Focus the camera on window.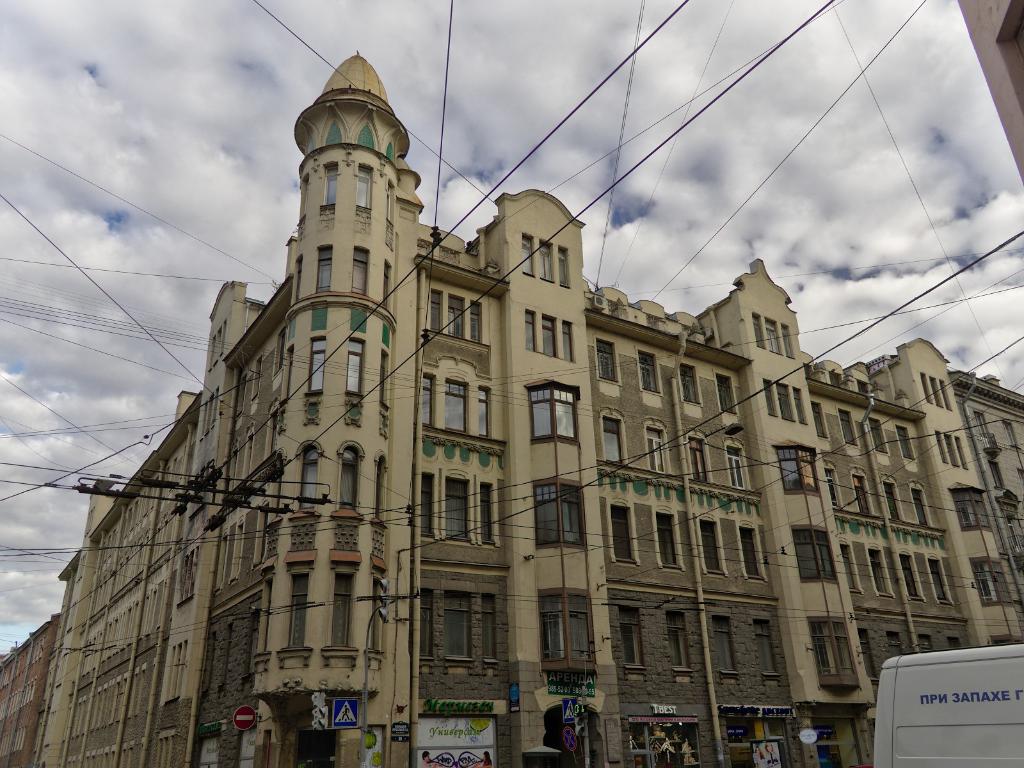
Focus region: bbox=(346, 339, 366, 393).
